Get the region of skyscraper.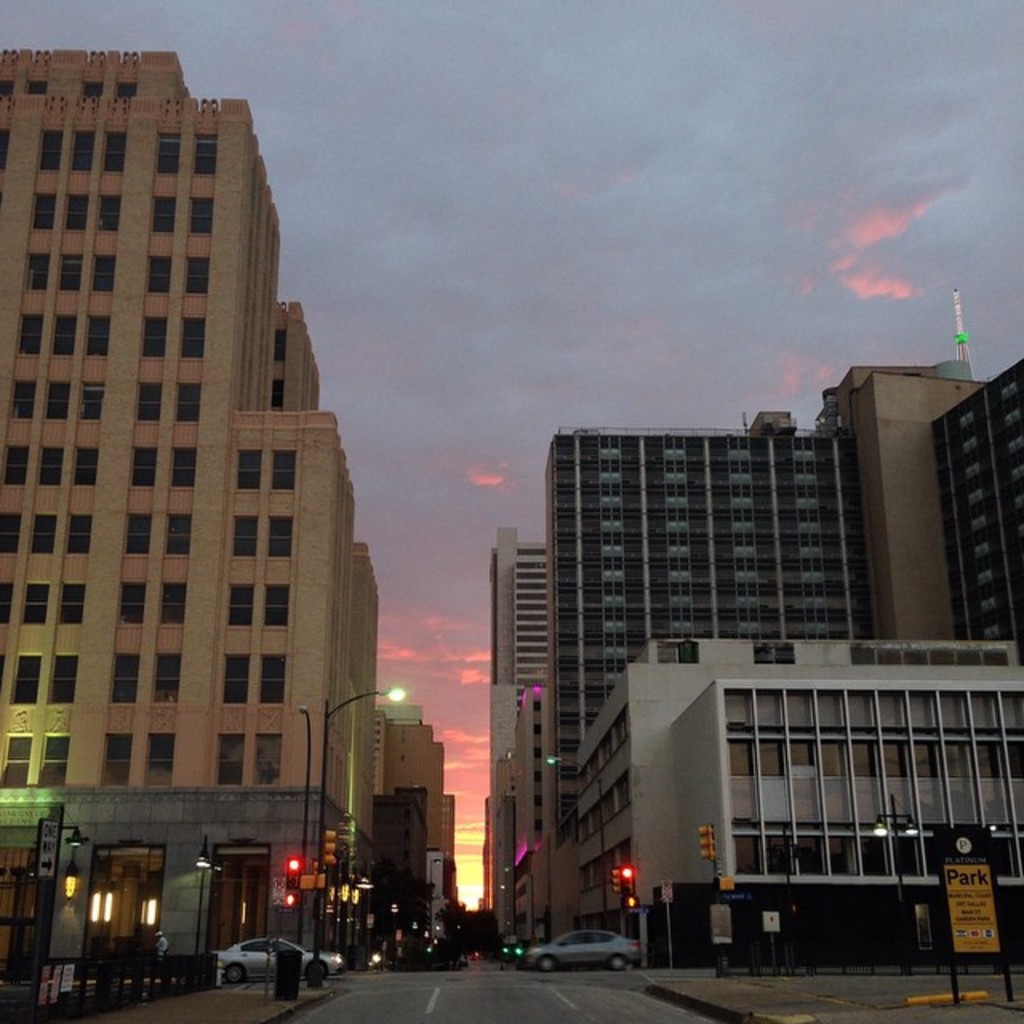
(x1=371, y1=691, x2=454, y2=917).
